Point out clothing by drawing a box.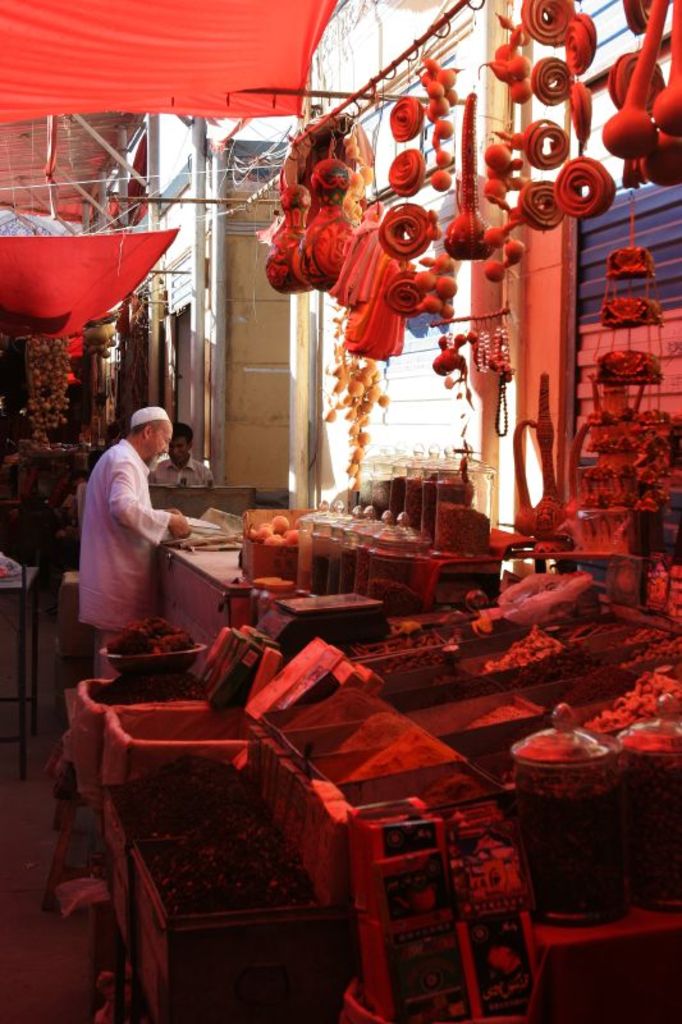
<box>154,453,218,493</box>.
